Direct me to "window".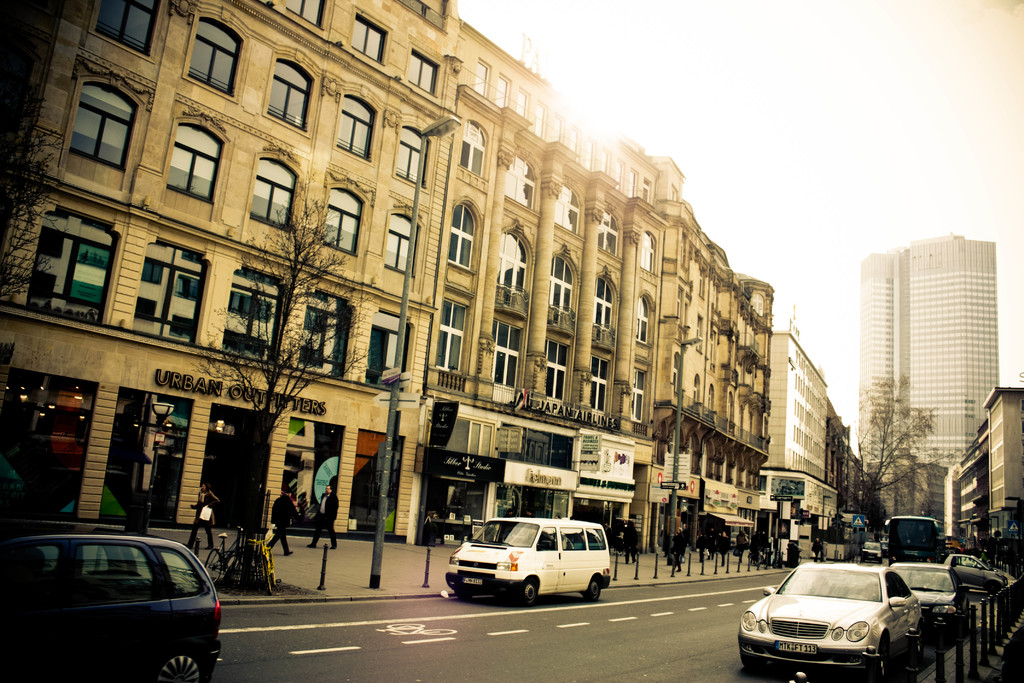
Direction: left=135, top=240, right=207, bottom=343.
